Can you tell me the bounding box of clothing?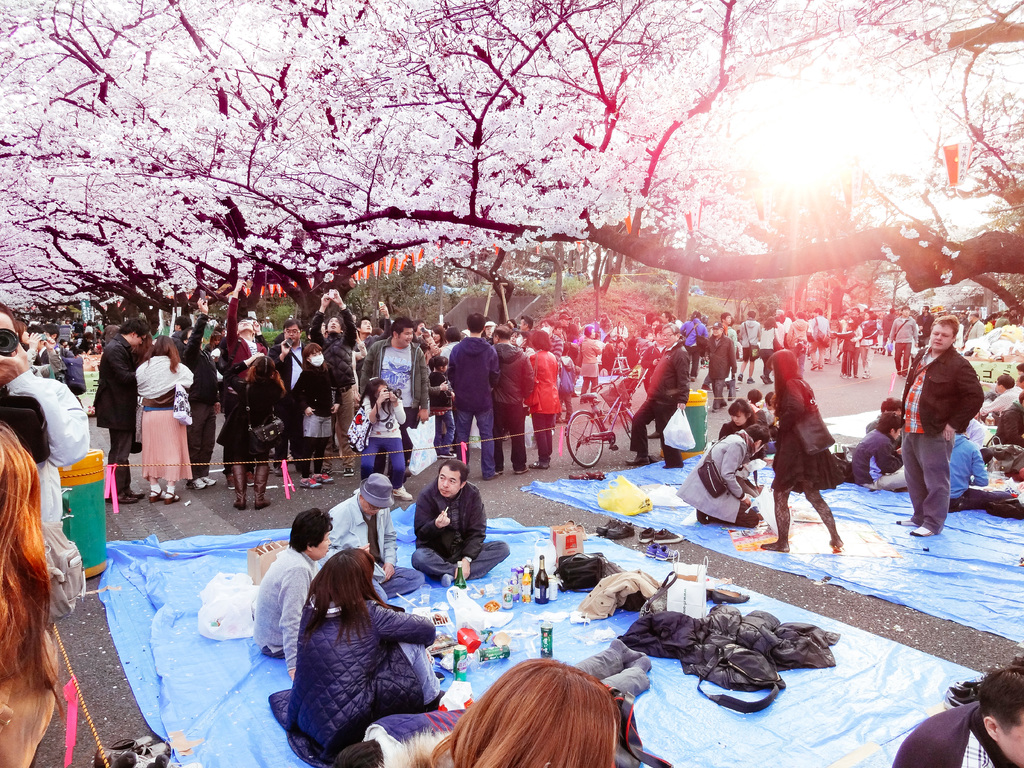
421, 334, 441, 362.
